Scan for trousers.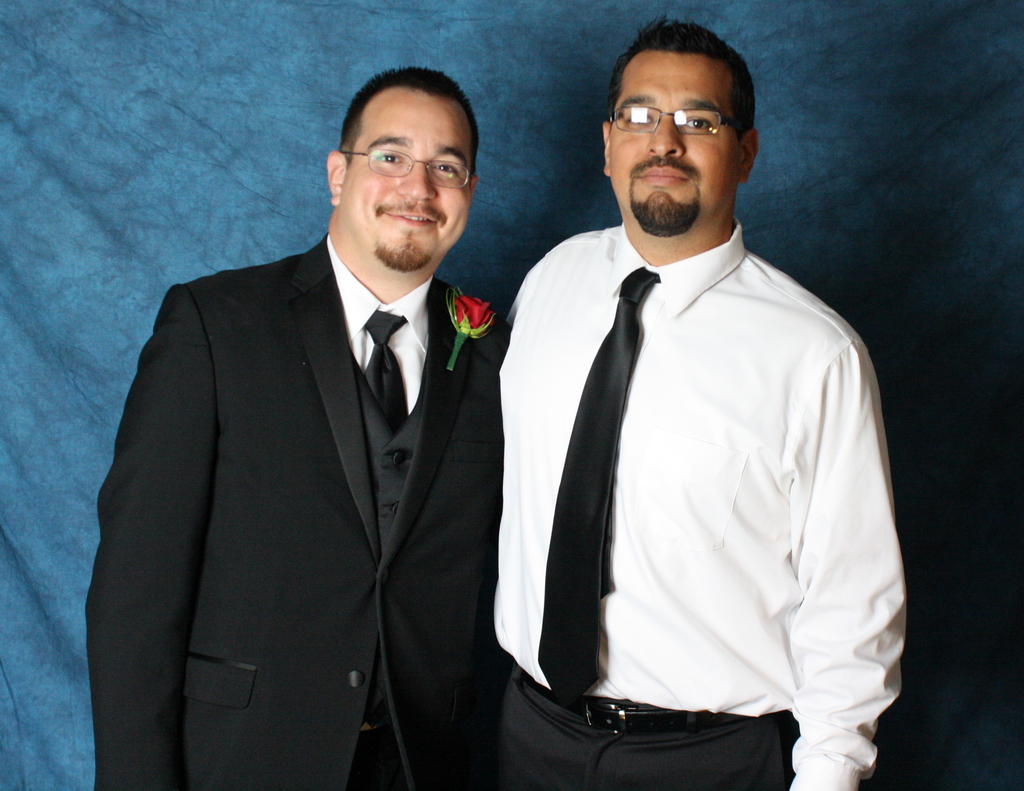
Scan result: l=491, t=700, r=789, b=790.
